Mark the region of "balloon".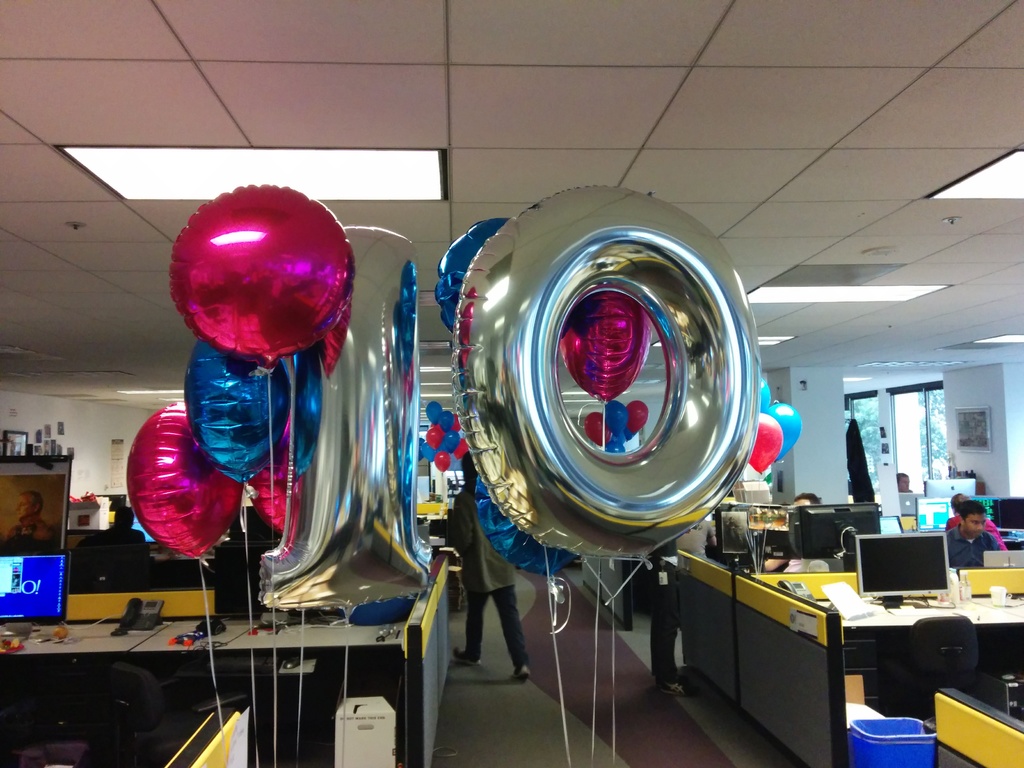
Region: box(260, 417, 294, 541).
